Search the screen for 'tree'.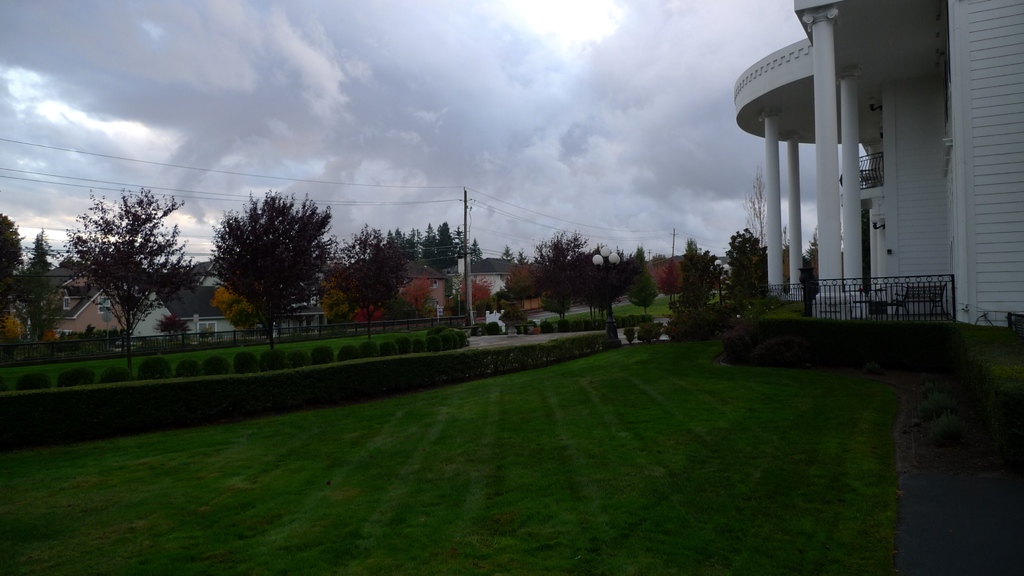
Found at region(51, 186, 195, 371).
